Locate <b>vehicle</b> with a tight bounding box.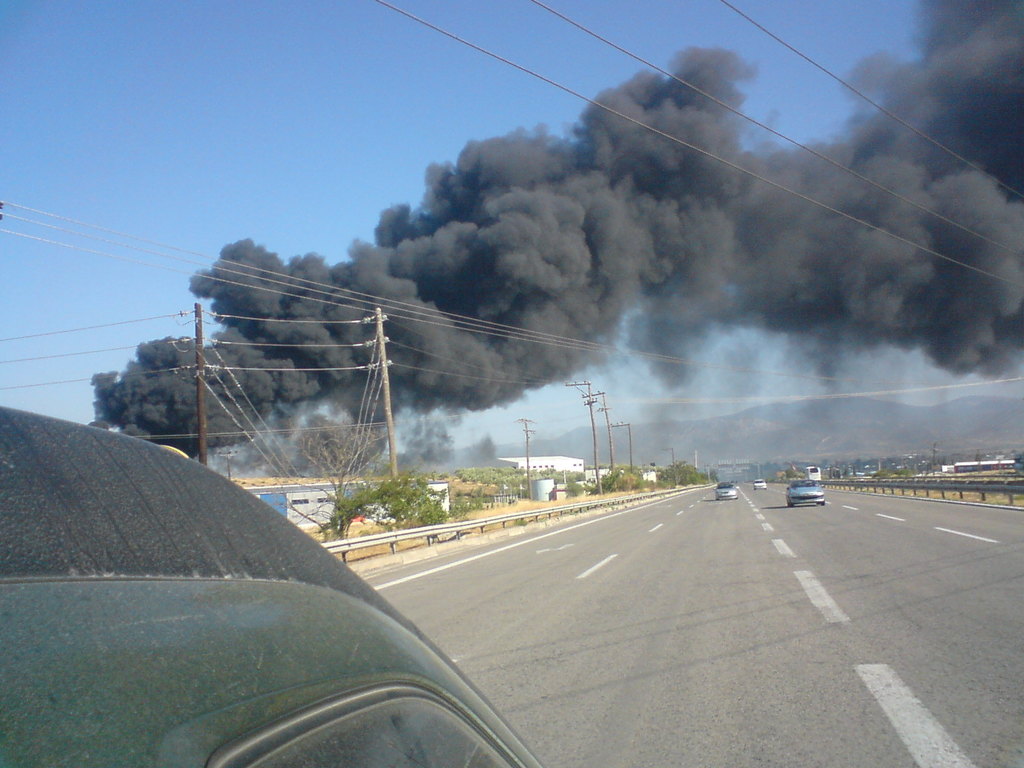
(785, 482, 824, 508).
